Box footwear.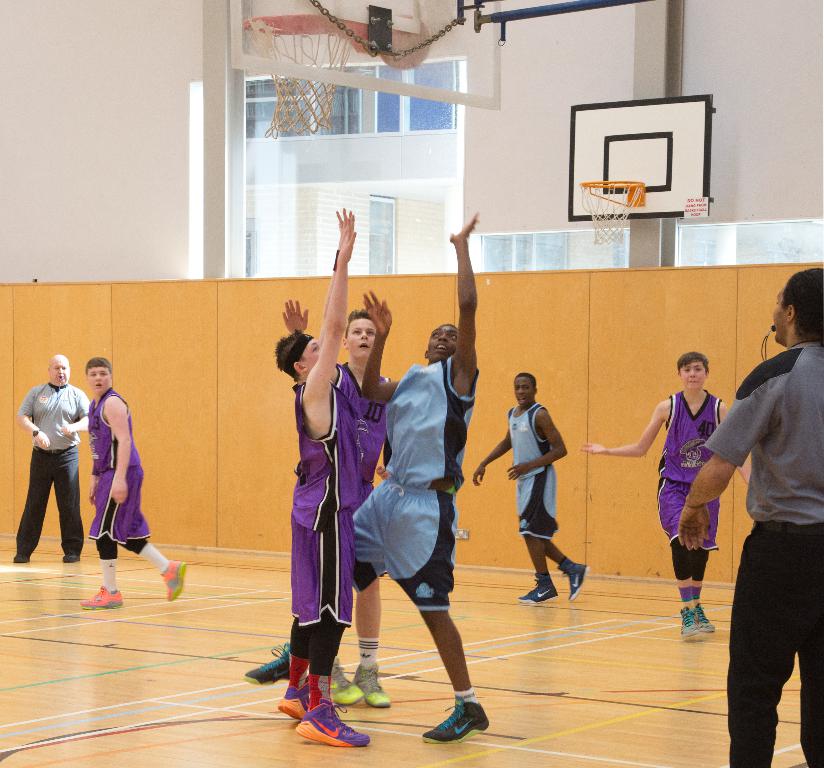
box(278, 688, 302, 720).
